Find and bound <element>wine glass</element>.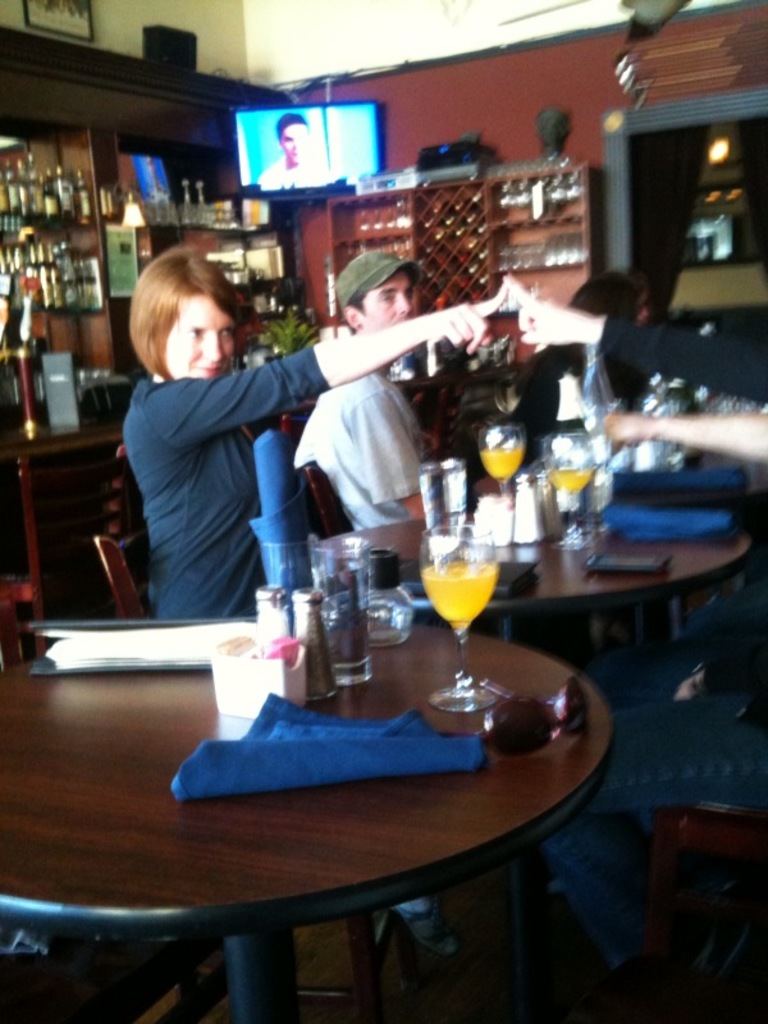
Bound: 419,529,499,709.
